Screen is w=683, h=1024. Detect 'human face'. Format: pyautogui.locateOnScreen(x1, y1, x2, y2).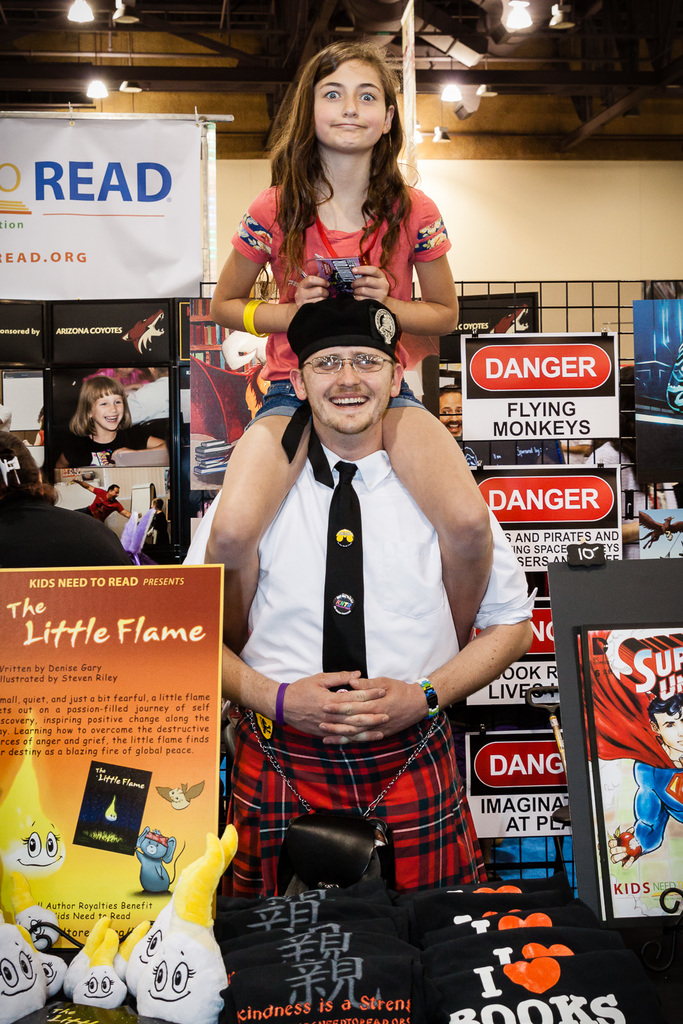
pyautogui.locateOnScreen(658, 704, 682, 765).
